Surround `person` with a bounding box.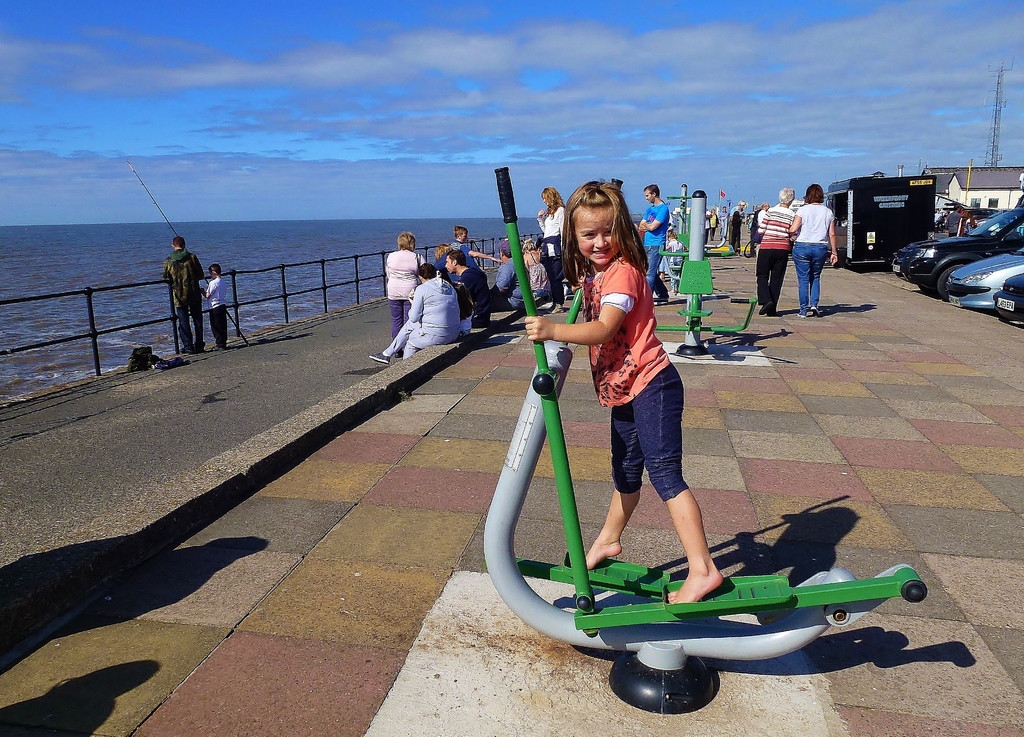
pyautogui.locateOnScreen(531, 181, 573, 258).
